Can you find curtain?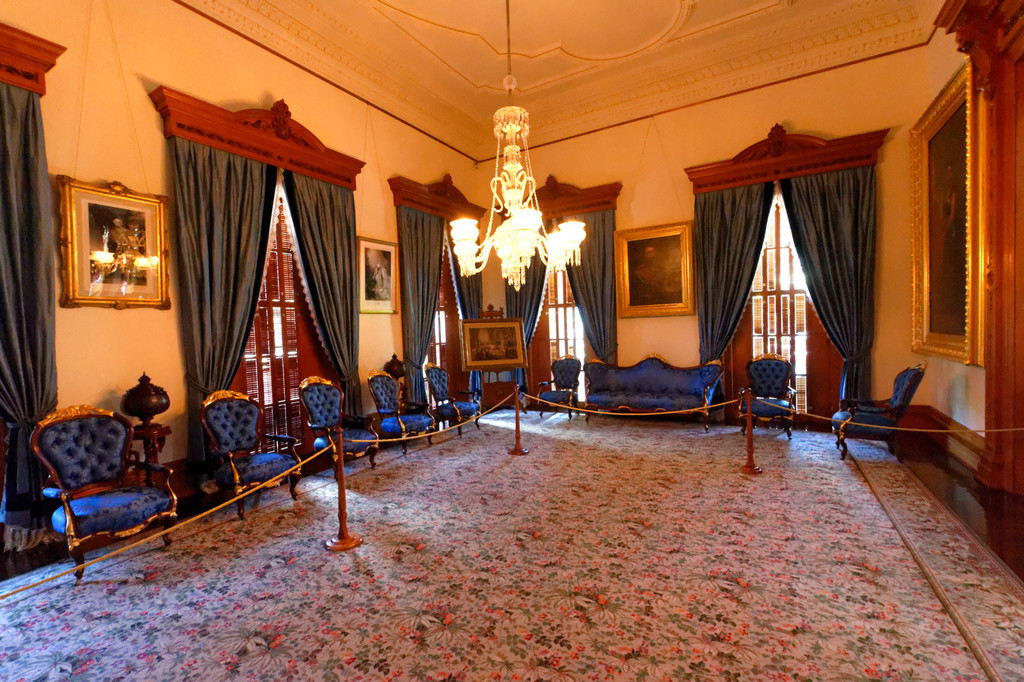
Yes, bounding box: 695, 184, 776, 370.
